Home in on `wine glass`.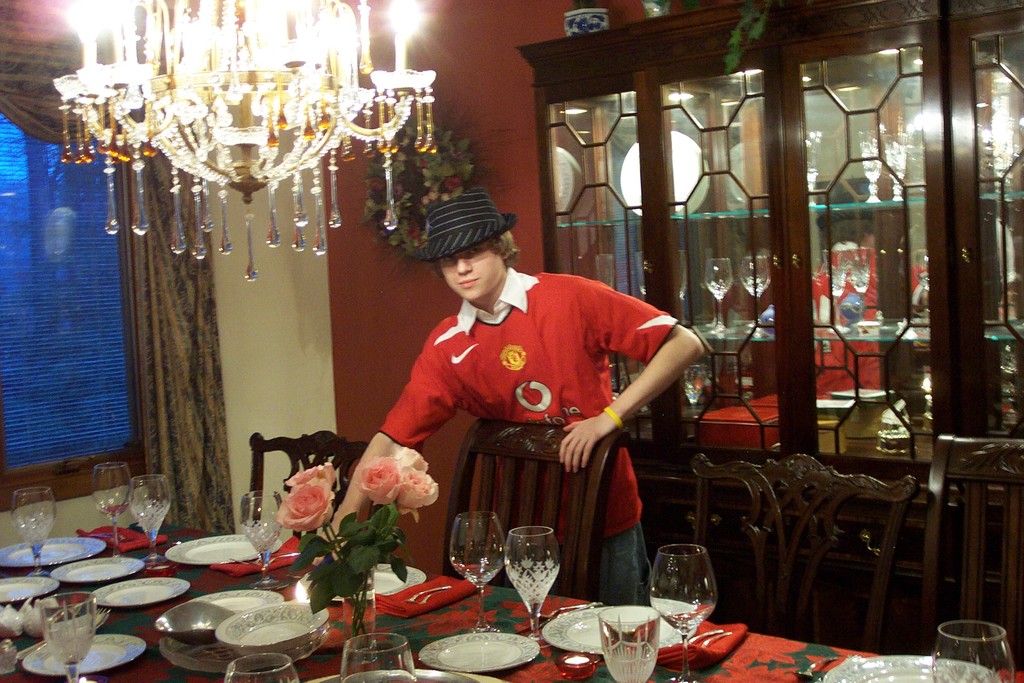
Homed in at 227:654:304:682.
